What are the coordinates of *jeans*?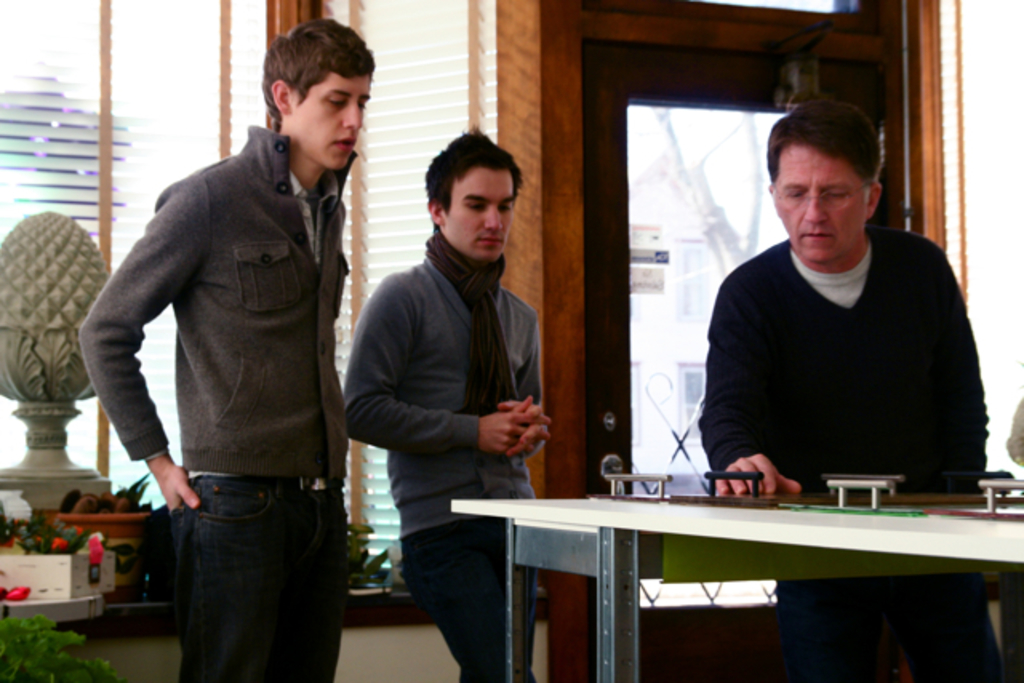
select_region(786, 584, 1002, 678).
